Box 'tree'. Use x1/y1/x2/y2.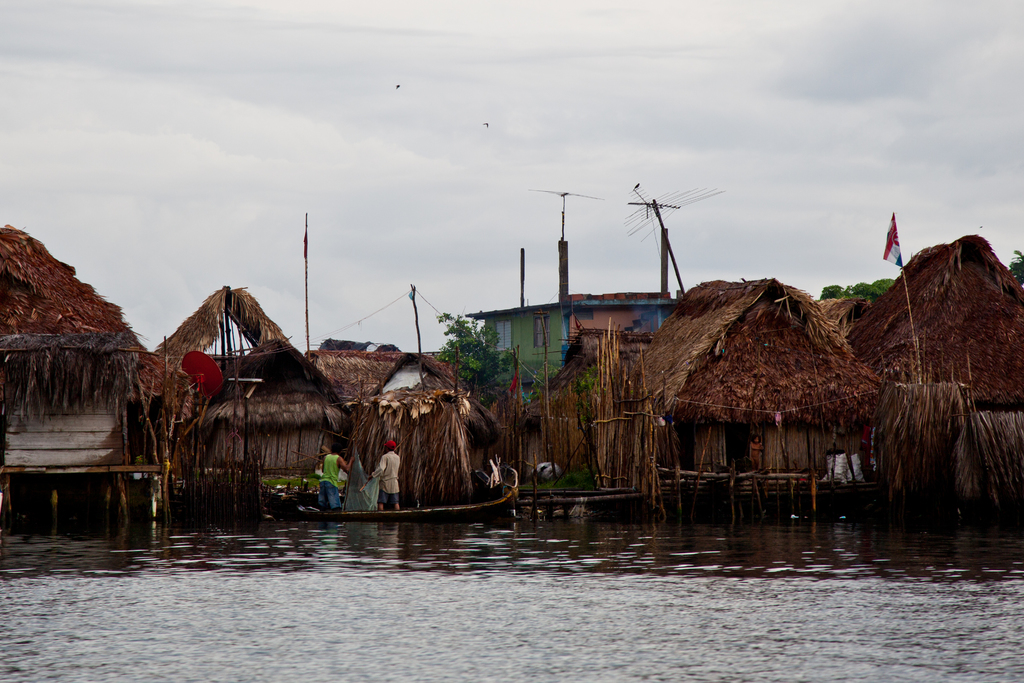
822/274/896/304.
